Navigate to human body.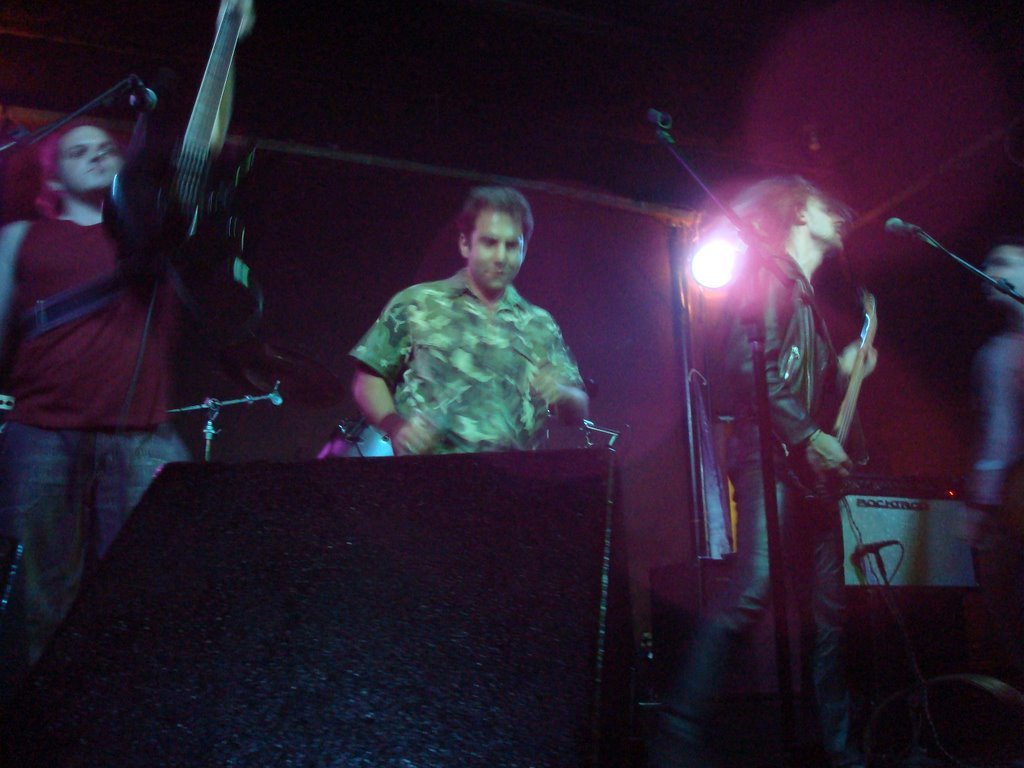
Navigation target: 657, 183, 879, 767.
